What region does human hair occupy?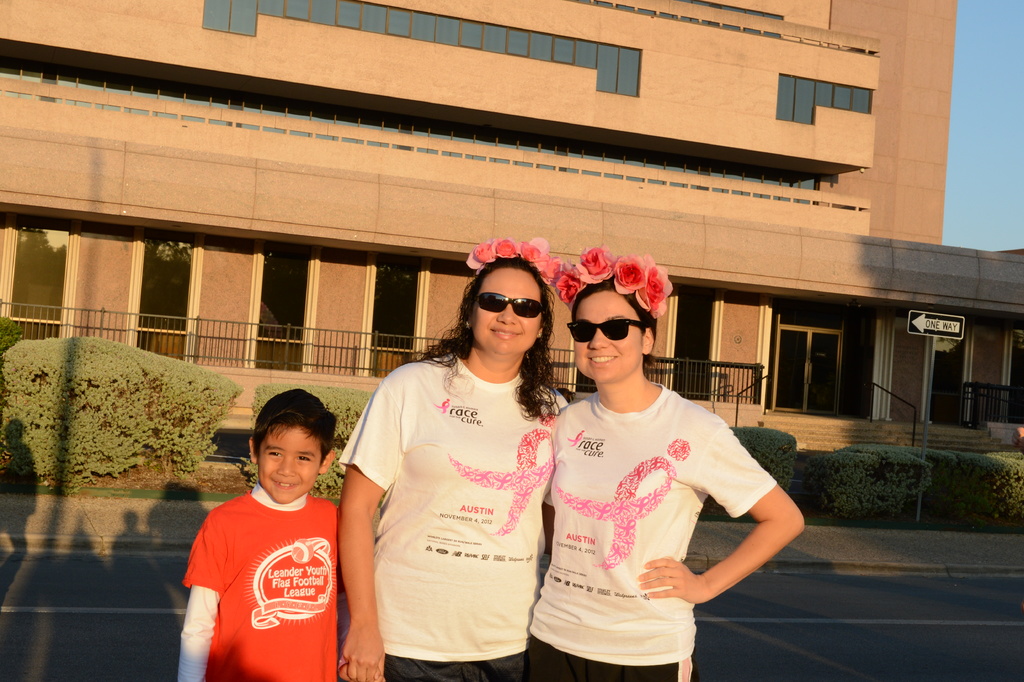
(572,278,660,372).
